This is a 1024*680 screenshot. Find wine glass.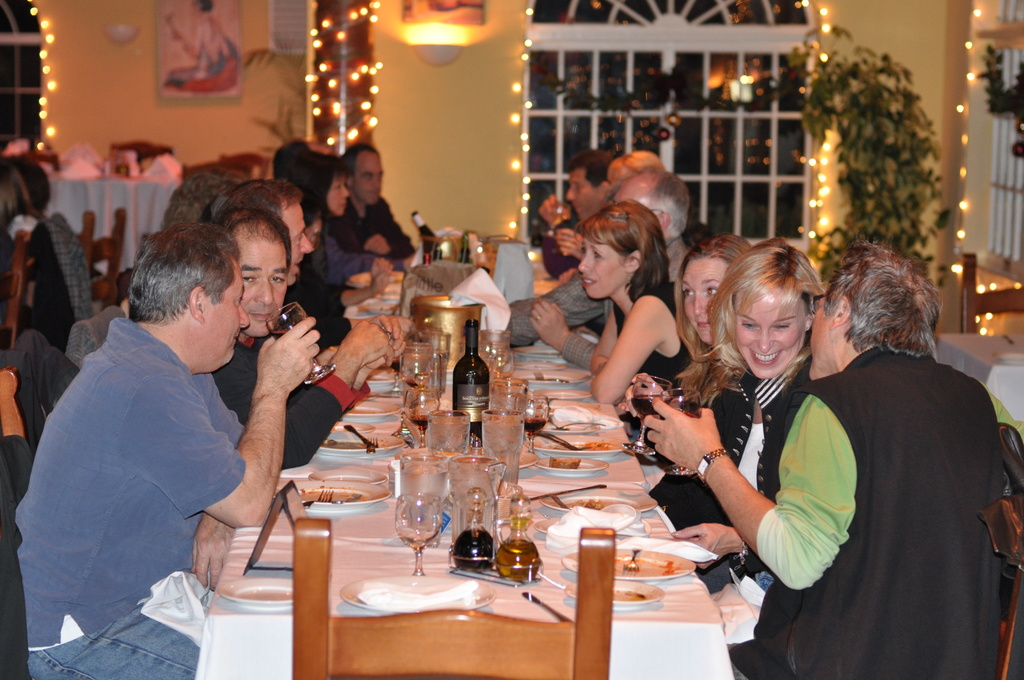
Bounding box: [267,306,336,382].
